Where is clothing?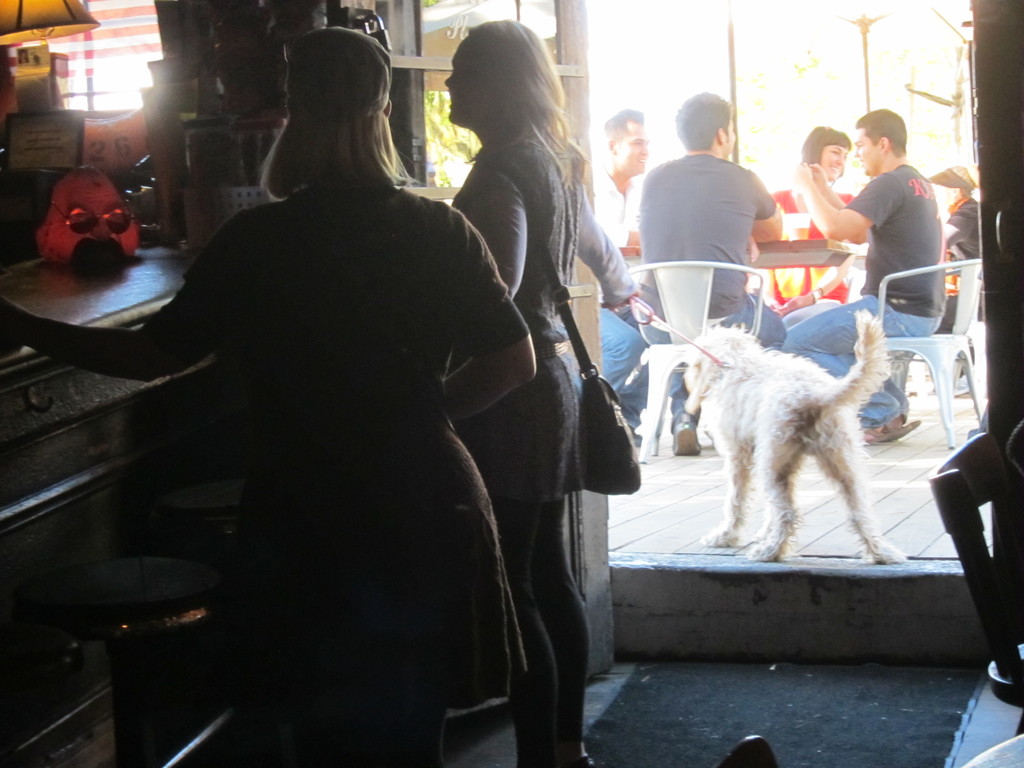
BBox(846, 163, 943, 314).
